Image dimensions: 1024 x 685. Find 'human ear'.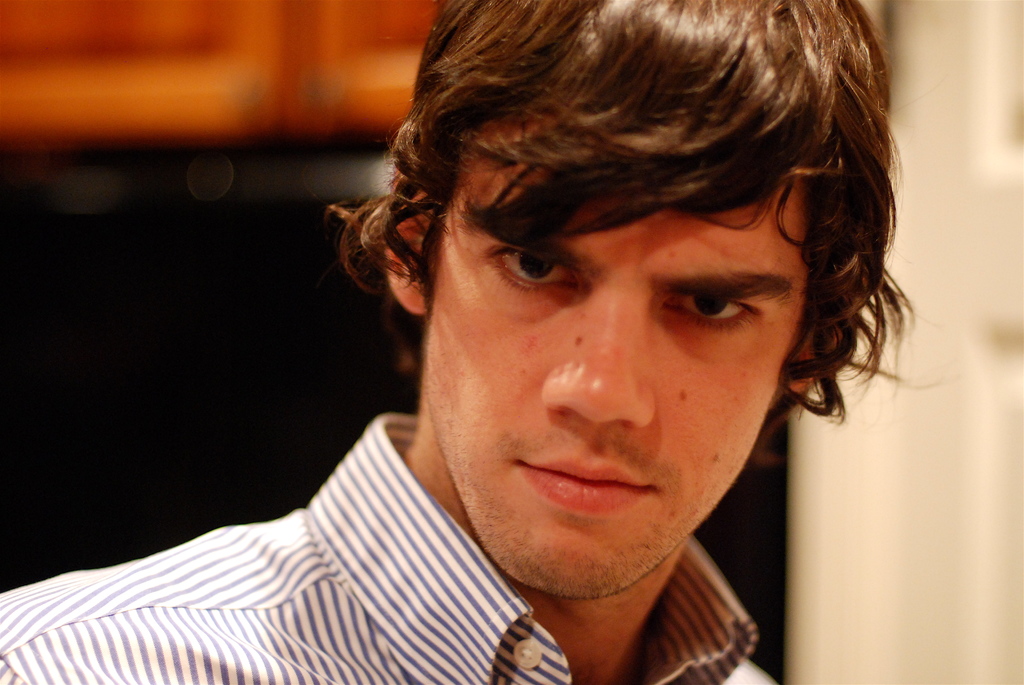
select_region(787, 319, 838, 391).
